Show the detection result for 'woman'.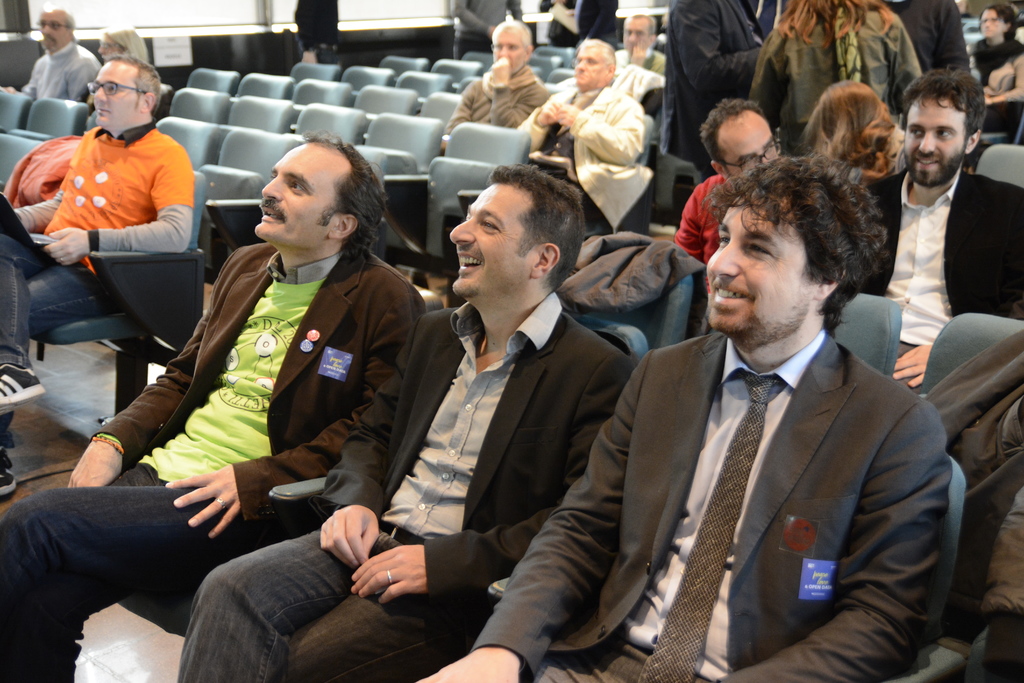
detection(746, 0, 924, 157).
